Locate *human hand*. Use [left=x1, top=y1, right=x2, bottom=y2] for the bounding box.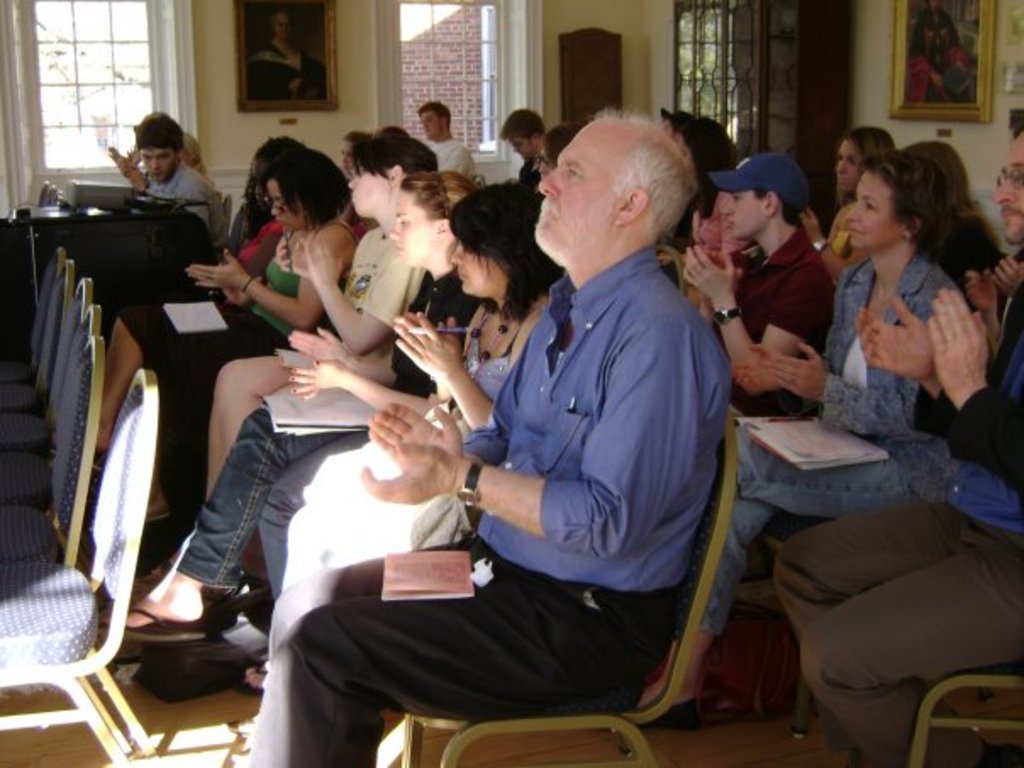
[left=356, top=437, right=458, bottom=509].
